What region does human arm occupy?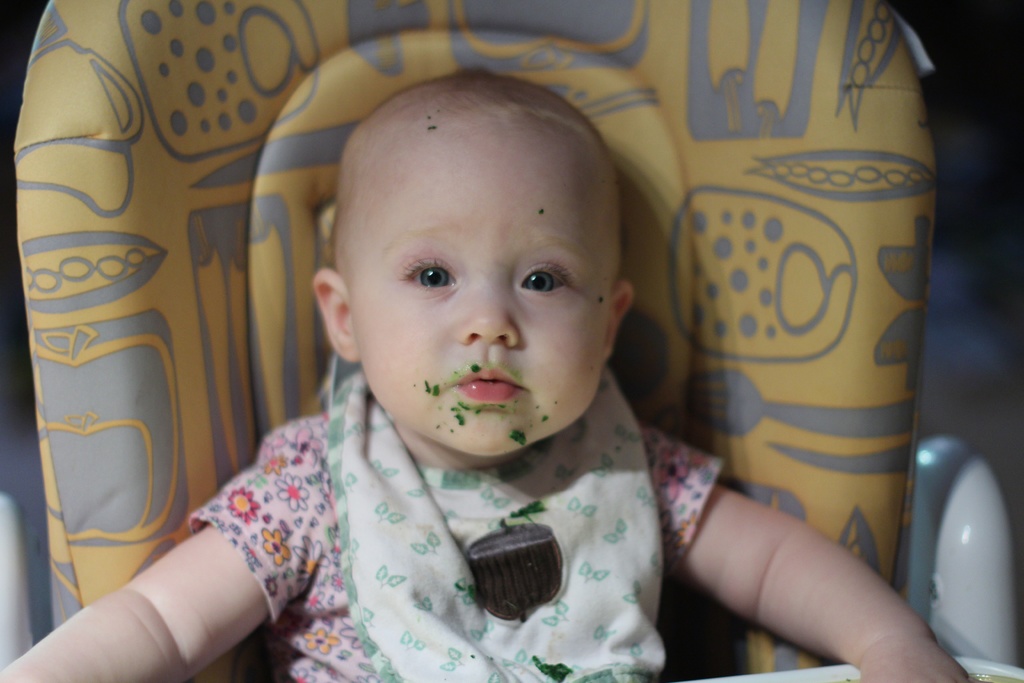
rect(7, 422, 324, 680).
